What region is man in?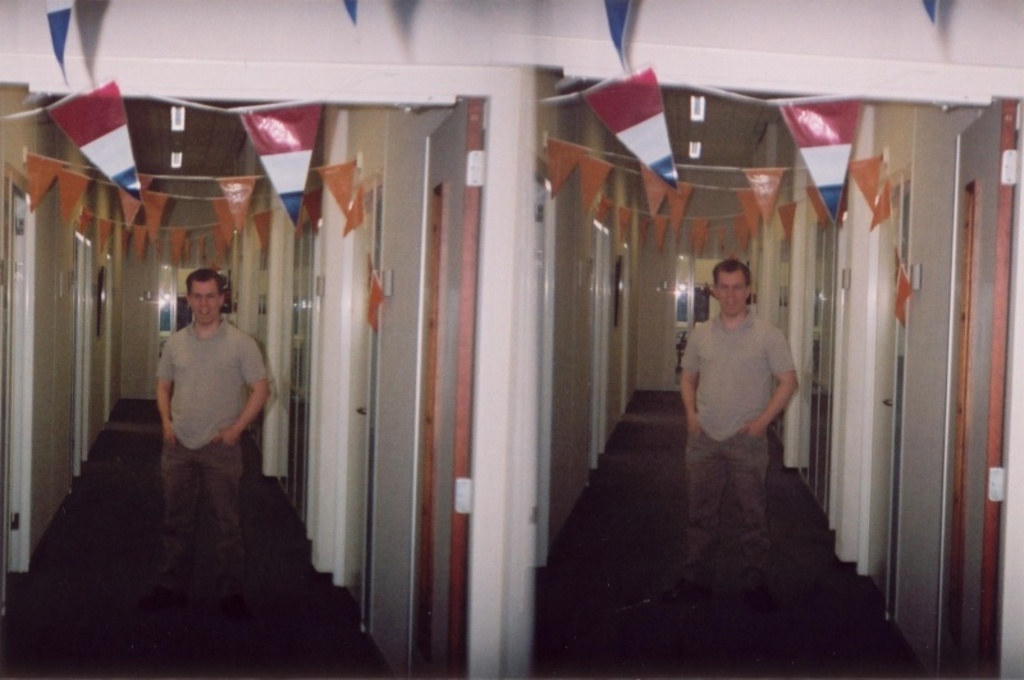
BBox(155, 273, 273, 613).
